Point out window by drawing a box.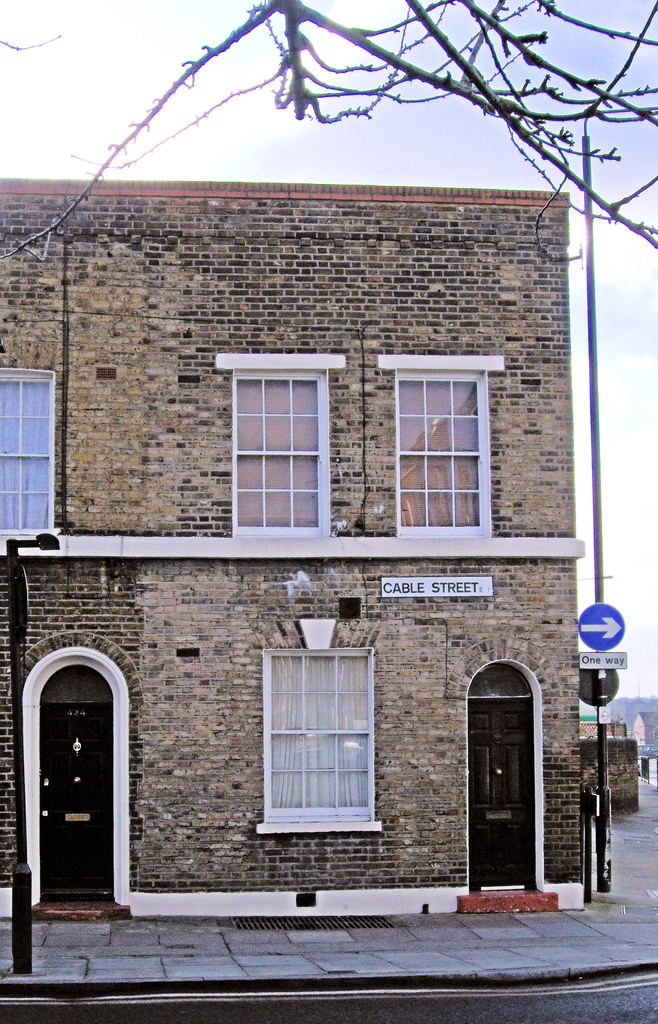
left=0, top=368, right=56, bottom=534.
